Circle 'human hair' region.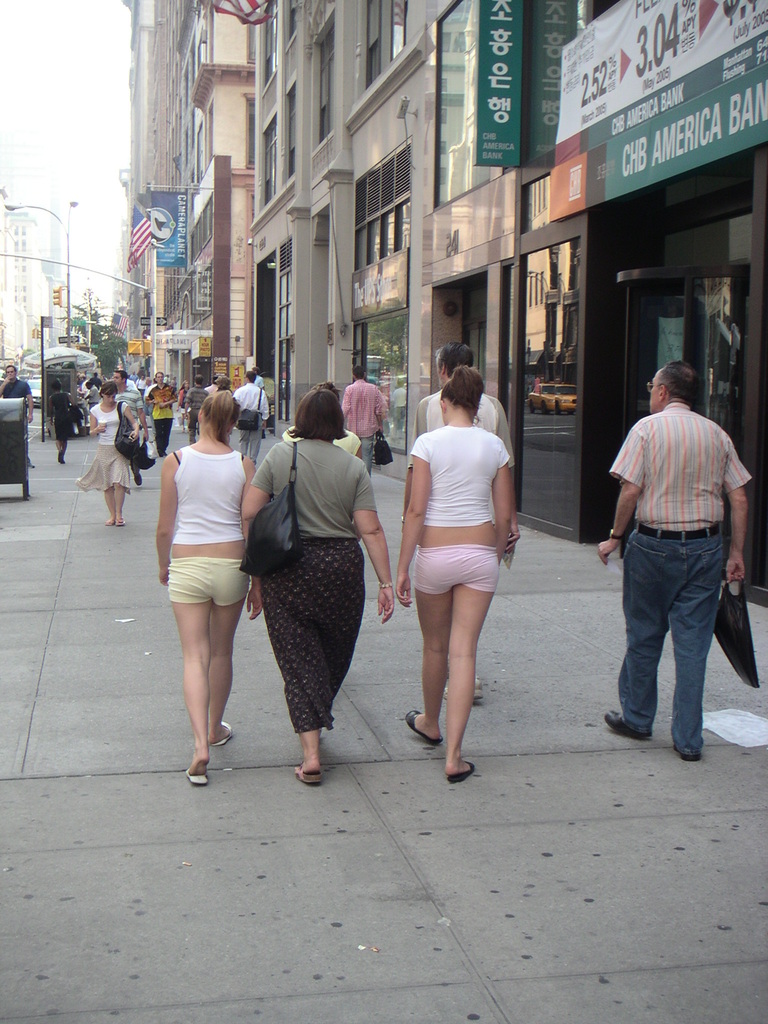
Region: x1=355 y1=360 x2=367 y2=378.
